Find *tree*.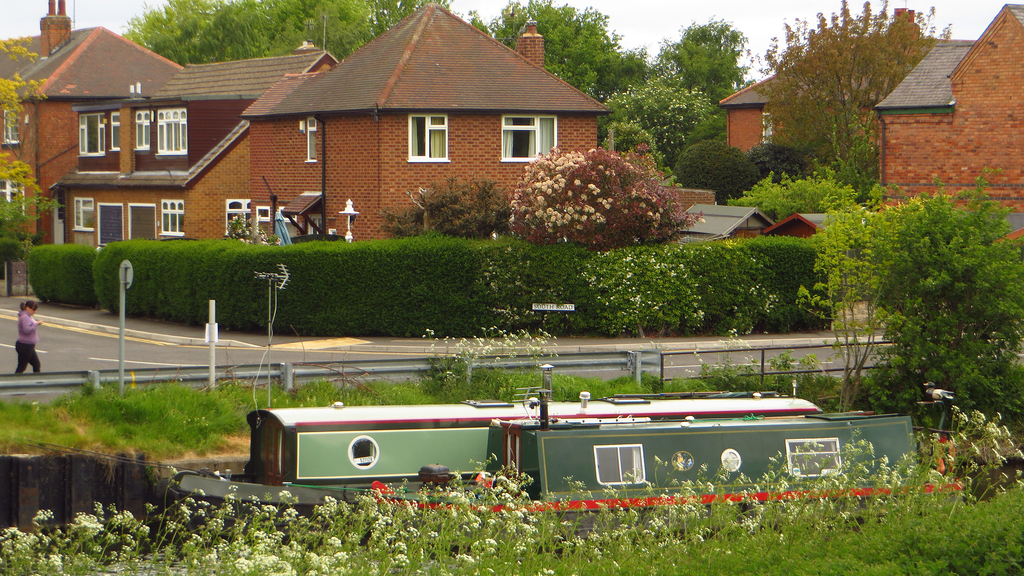
rect(652, 0, 755, 159).
